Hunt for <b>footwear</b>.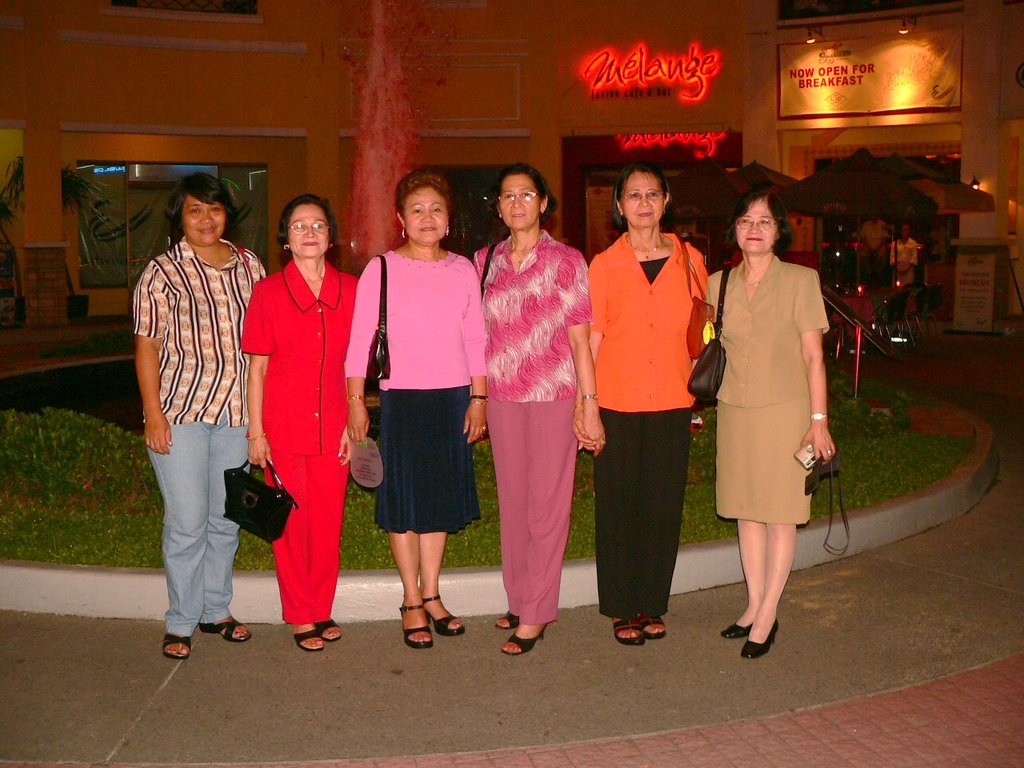
Hunted down at detection(499, 618, 547, 656).
